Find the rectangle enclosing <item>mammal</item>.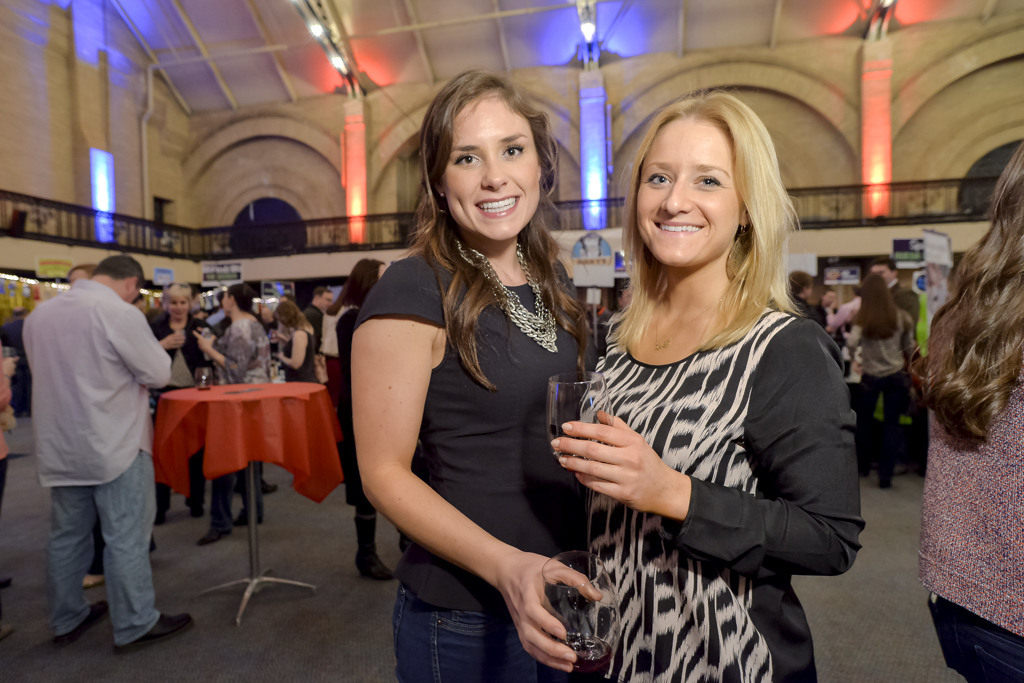
pyautogui.locateOnScreen(905, 259, 945, 470).
